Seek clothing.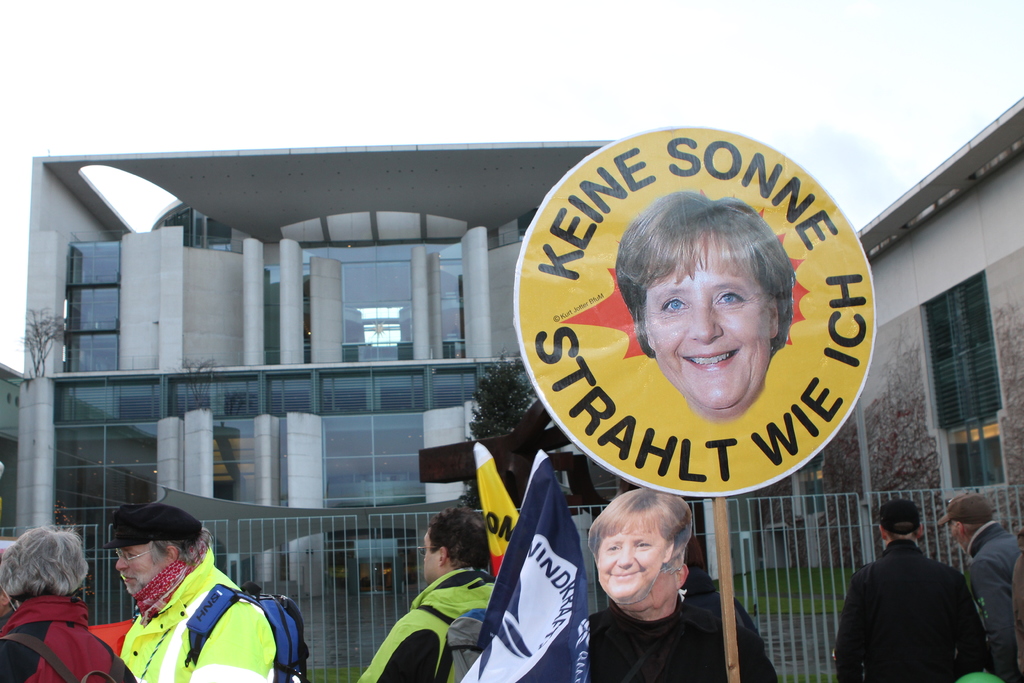
detection(967, 524, 1016, 682).
